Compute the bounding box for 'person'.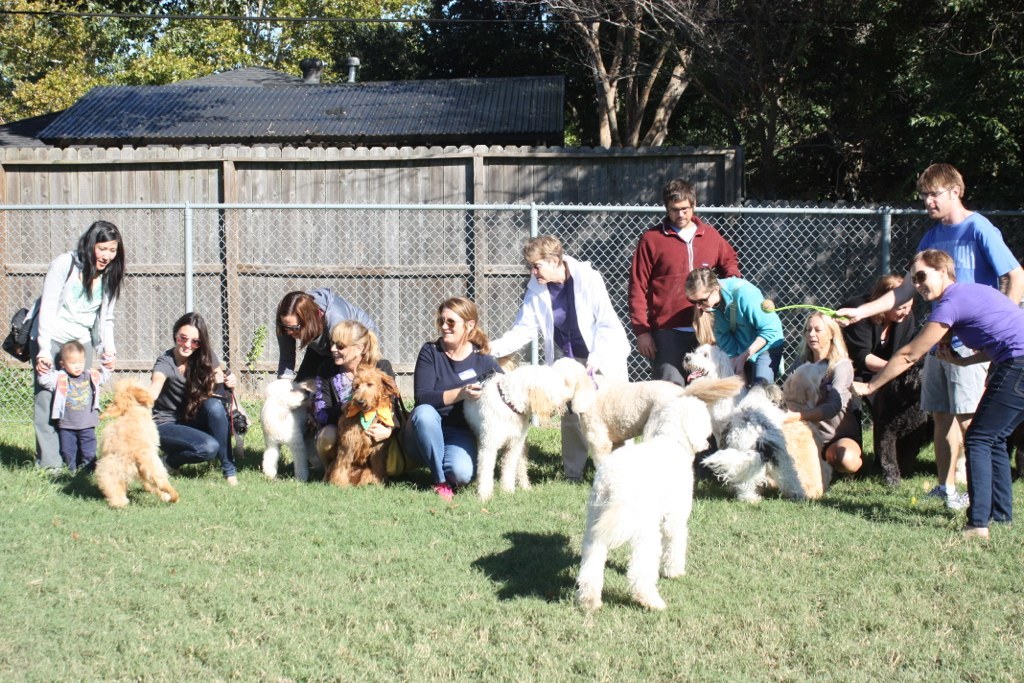
pyautogui.locateOnScreen(404, 294, 501, 497).
